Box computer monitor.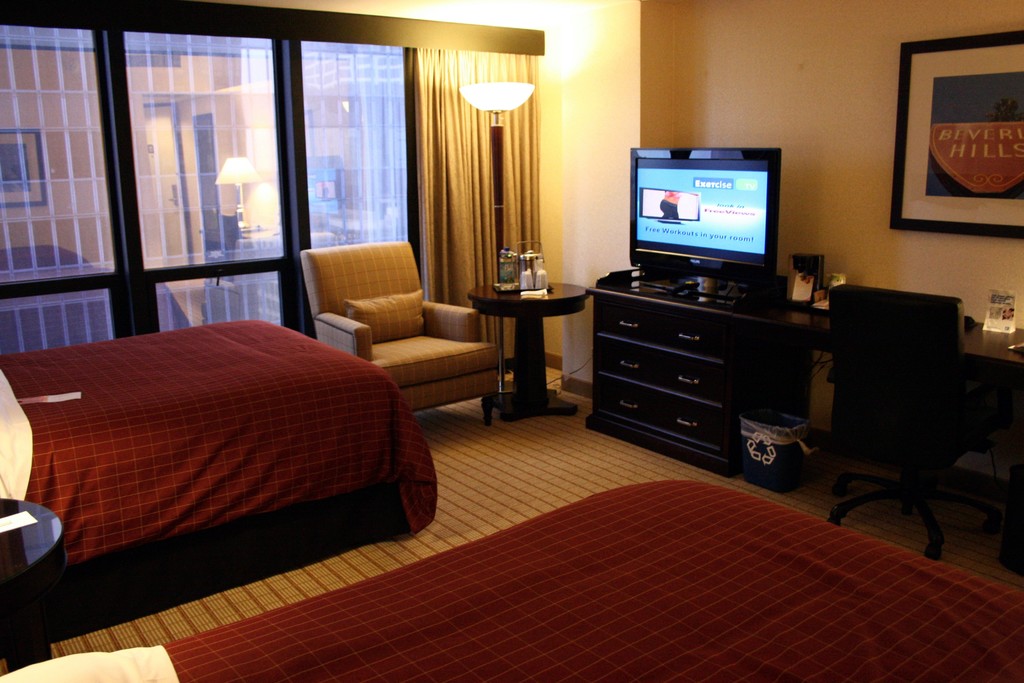
detection(635, 140, 790, 271).
